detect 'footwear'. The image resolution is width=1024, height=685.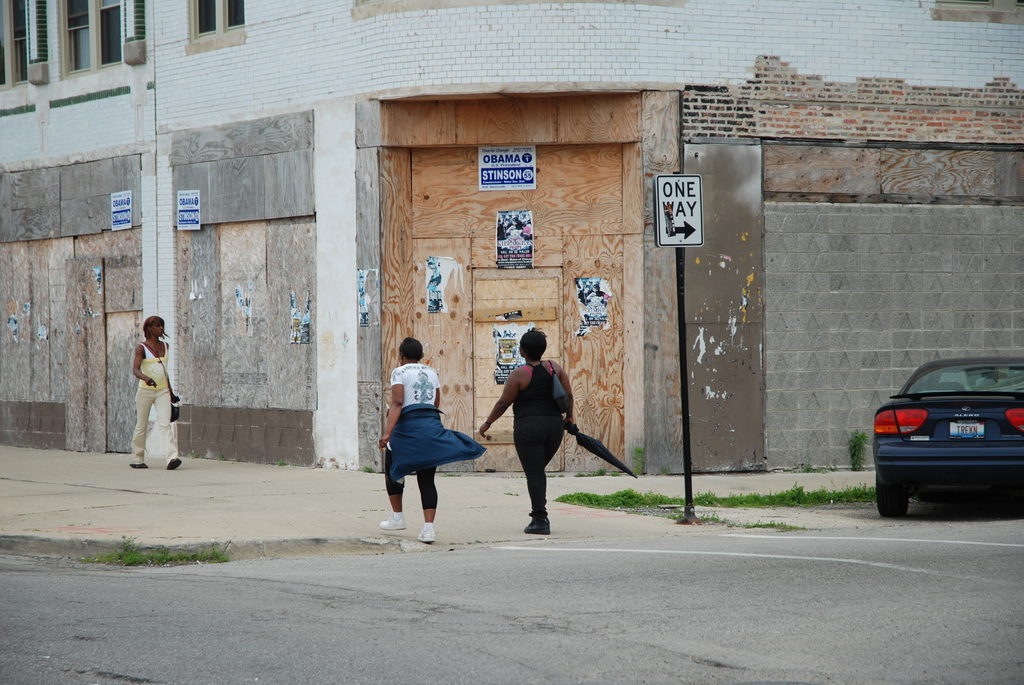
detection(417, 526, 436, 547).
